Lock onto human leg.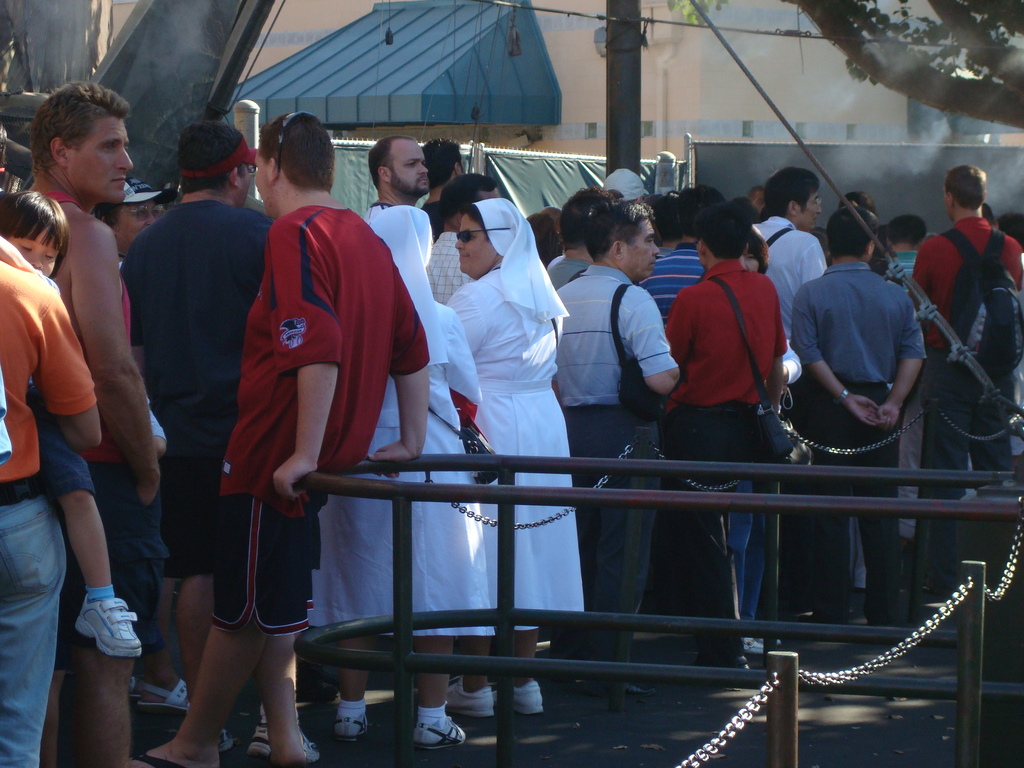
Locked: (x1=447, y1=639, x2=488, y2=723).
